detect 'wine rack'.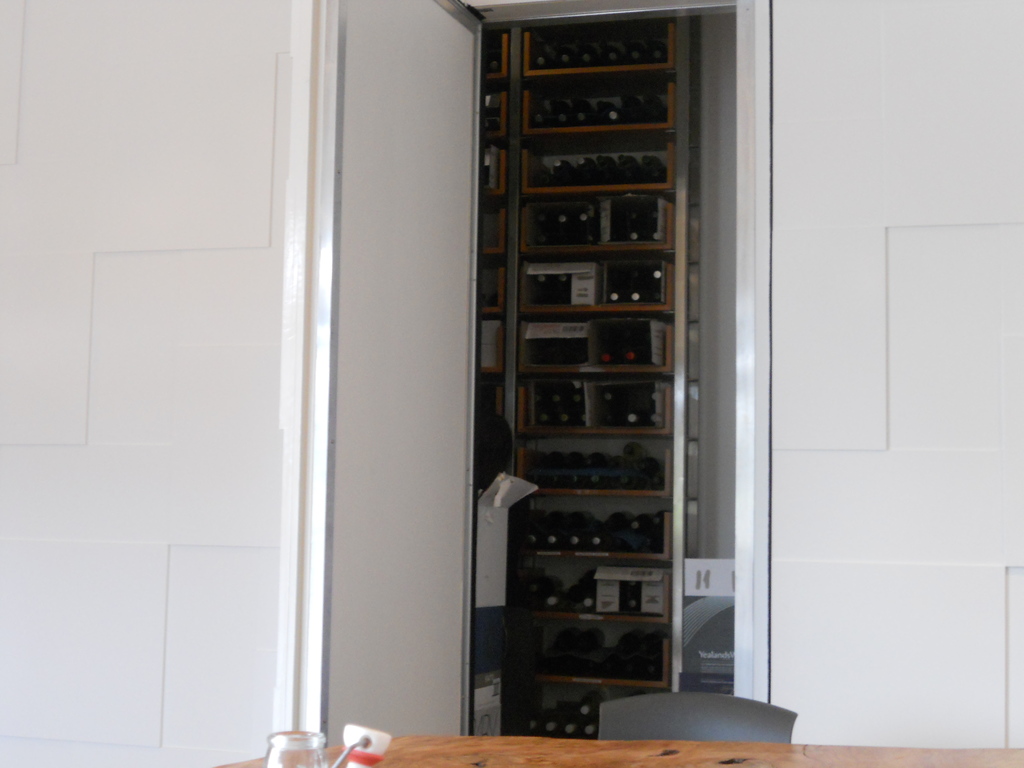
Detected at BBox(515, 374, 674, 440).
